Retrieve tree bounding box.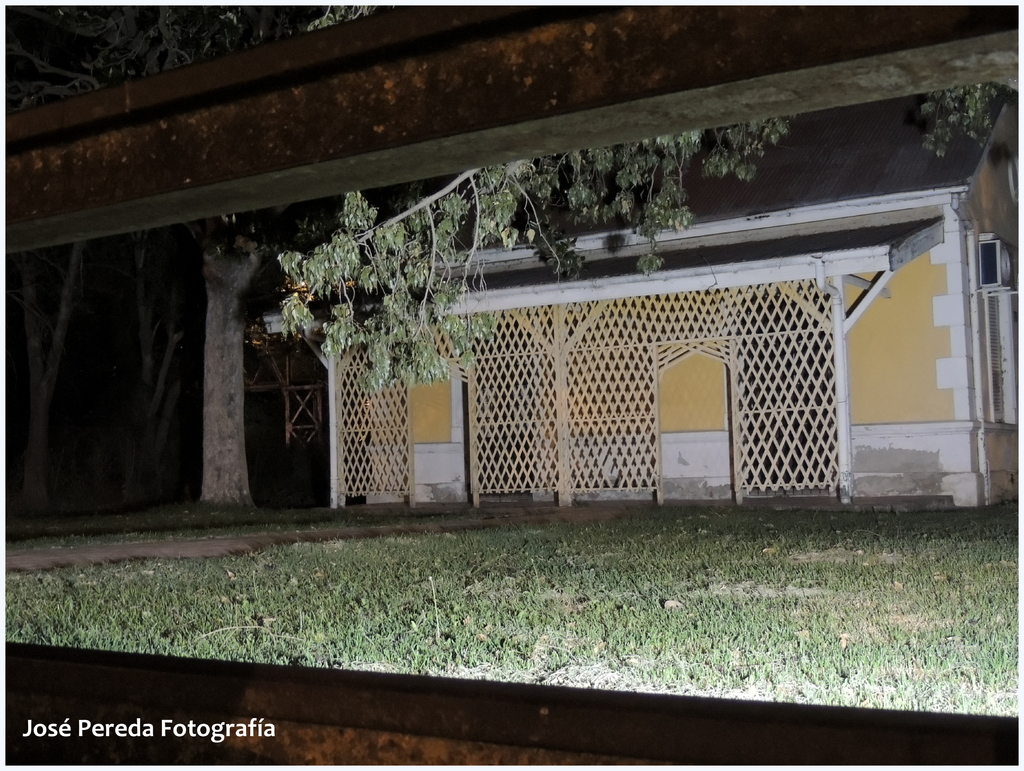
Bounding box: crop(0, 0, 792, 509).
